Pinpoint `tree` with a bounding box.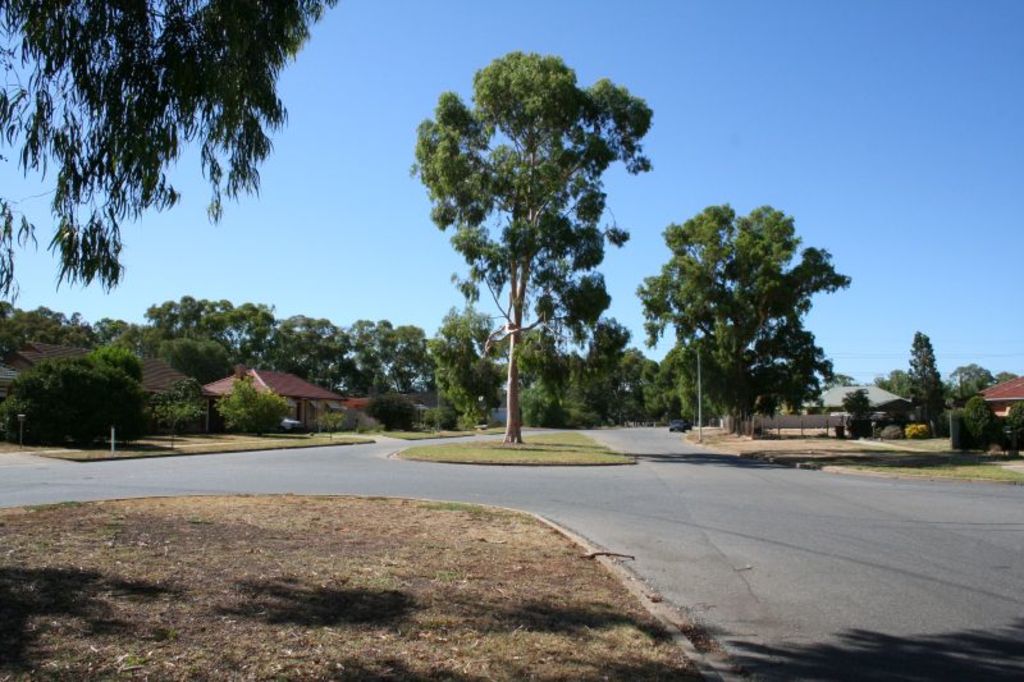
<region>947, 362, 996, 398</region>.
